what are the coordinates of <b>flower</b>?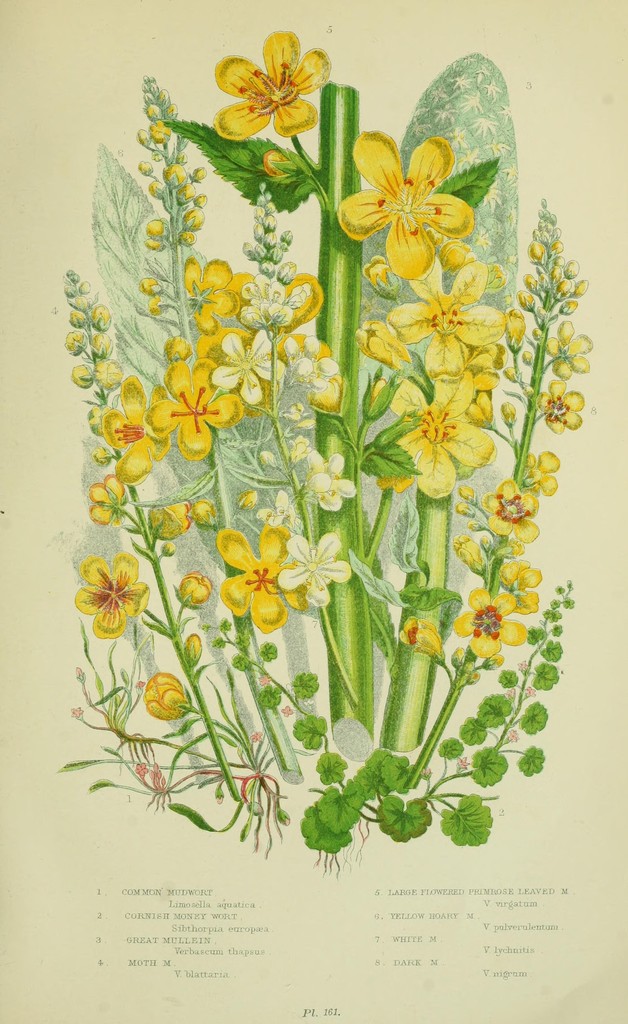
277, 536, 349, 609.
